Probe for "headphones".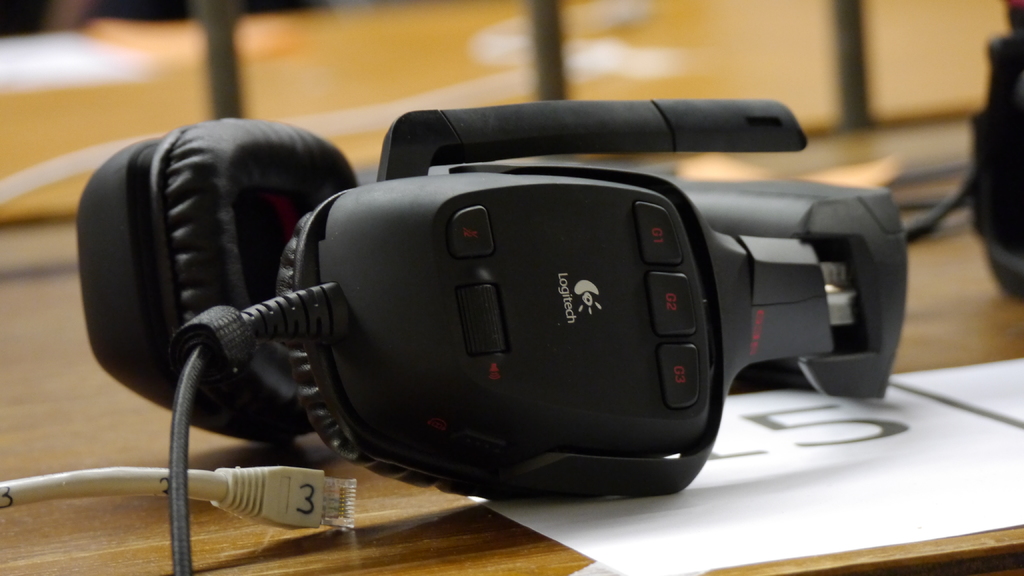
Probe result: bbox=(74, 97, 908, 575).
